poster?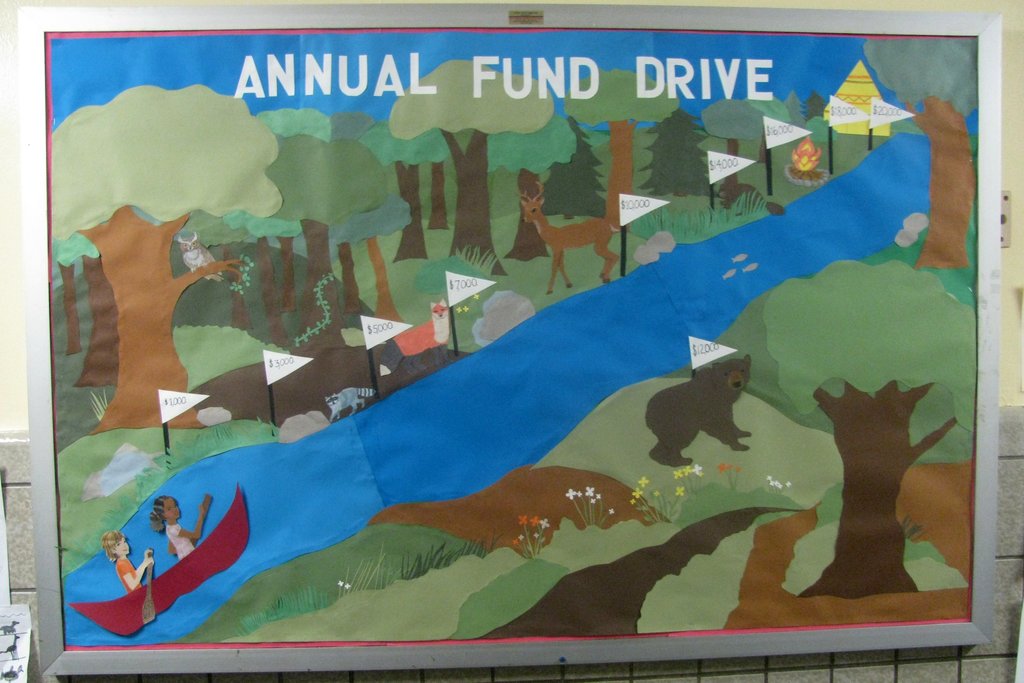
l=42, t=29, r=981, b=652
